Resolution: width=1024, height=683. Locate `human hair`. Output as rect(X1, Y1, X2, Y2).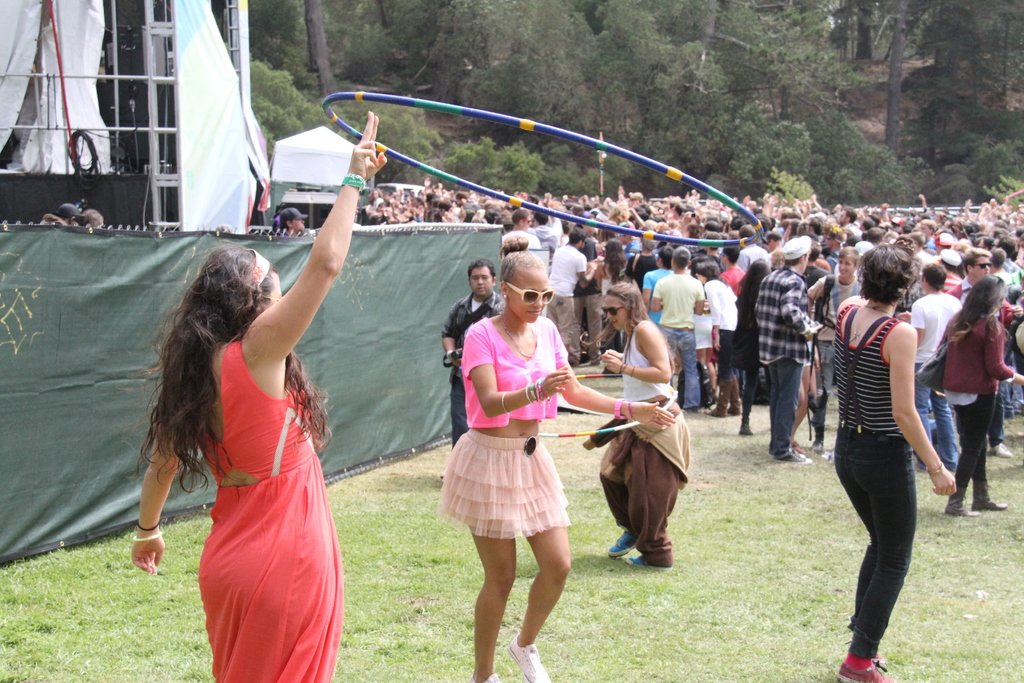
rect(948, 274, 1009, 344).
